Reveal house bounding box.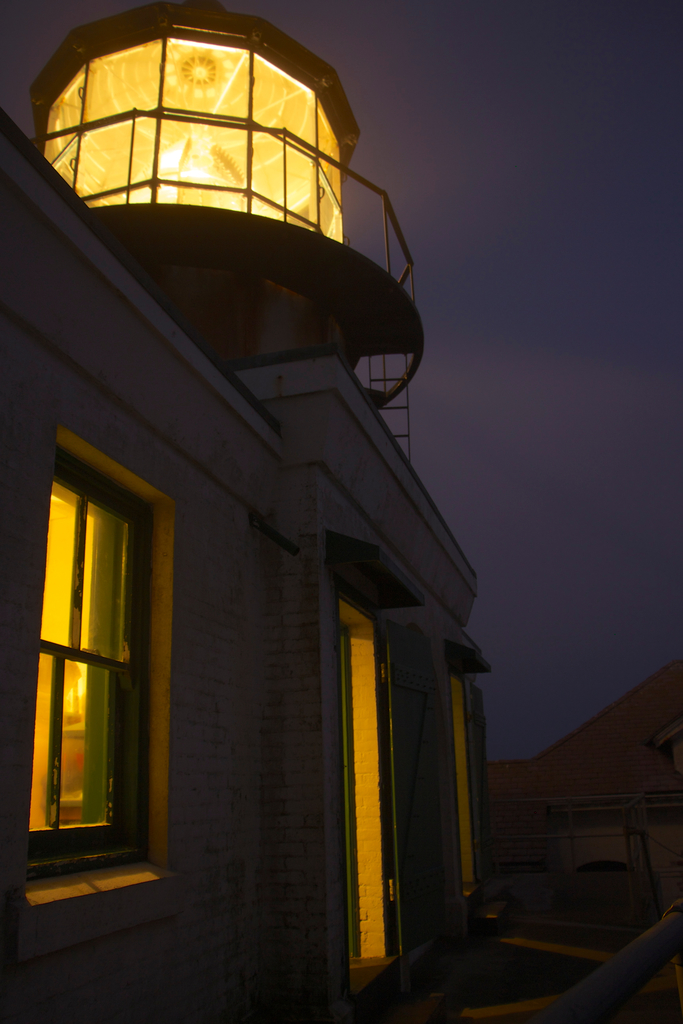
Revealed: left=488, top=634, right=682, bottom=932.
